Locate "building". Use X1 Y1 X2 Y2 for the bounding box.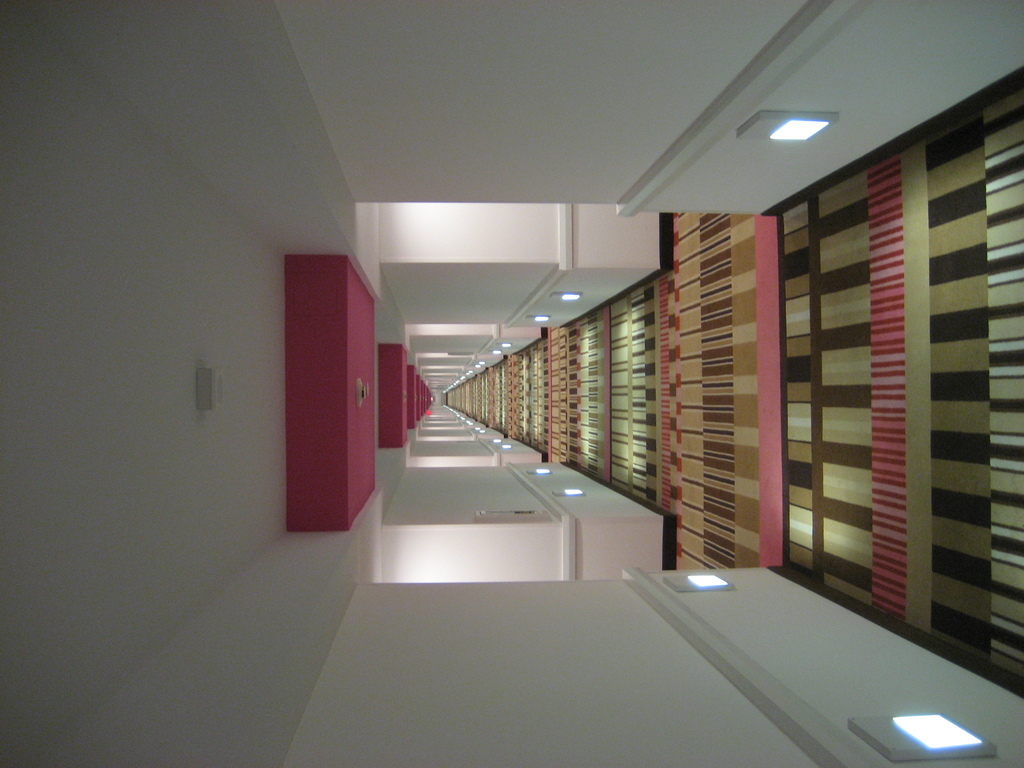
0 0 1023 767.
